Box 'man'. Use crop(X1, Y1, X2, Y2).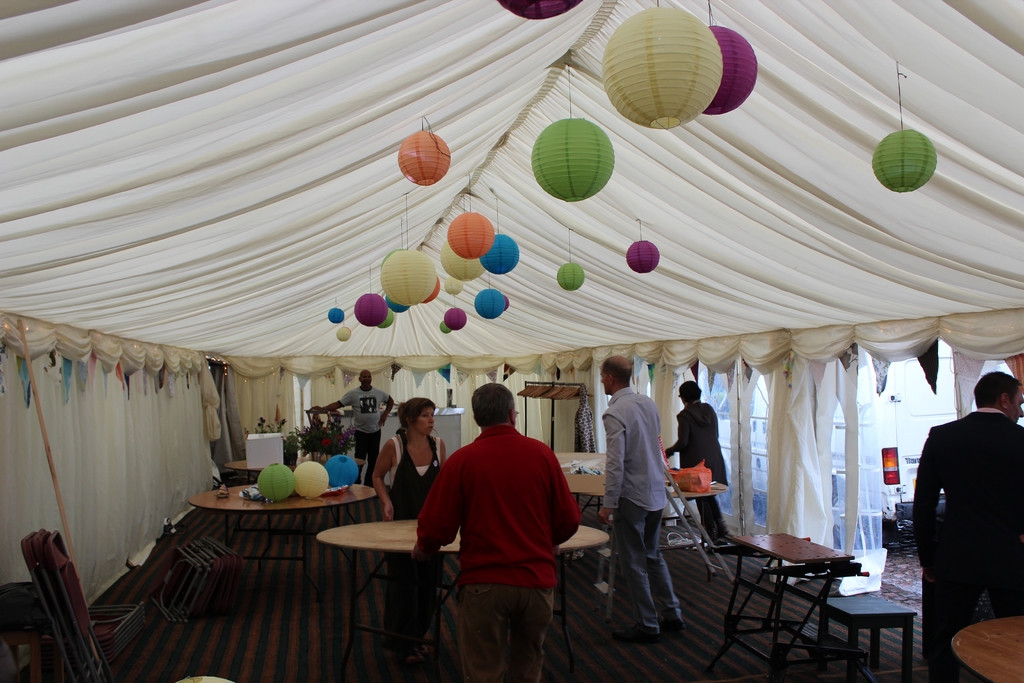
crop(660, 374, 734, 549).
